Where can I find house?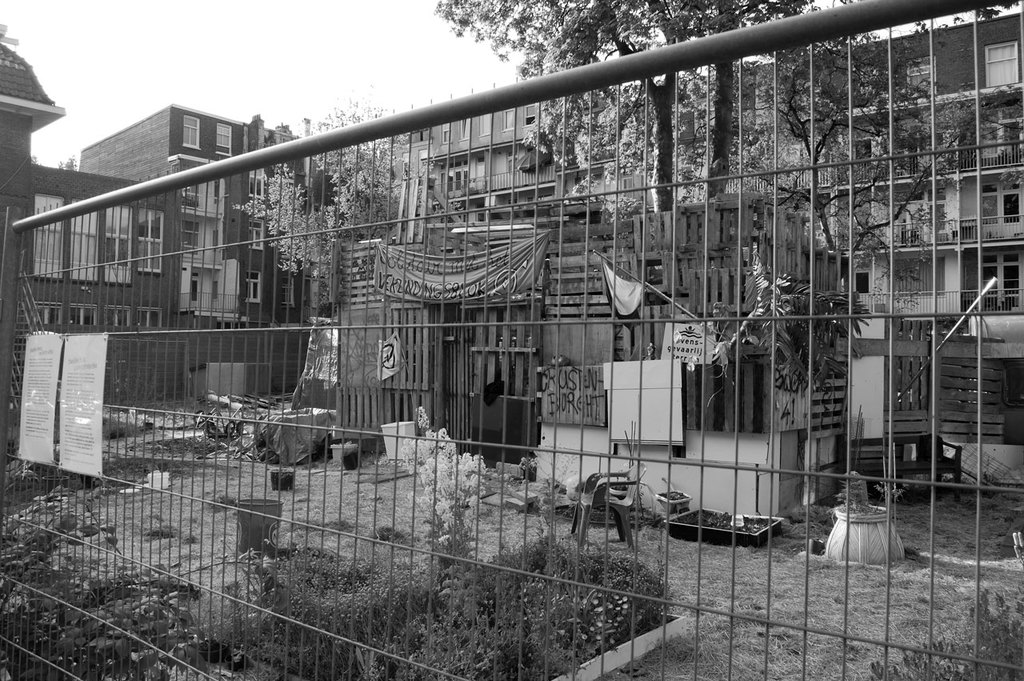
You can find it at locate(0, 24, 182, 395).
